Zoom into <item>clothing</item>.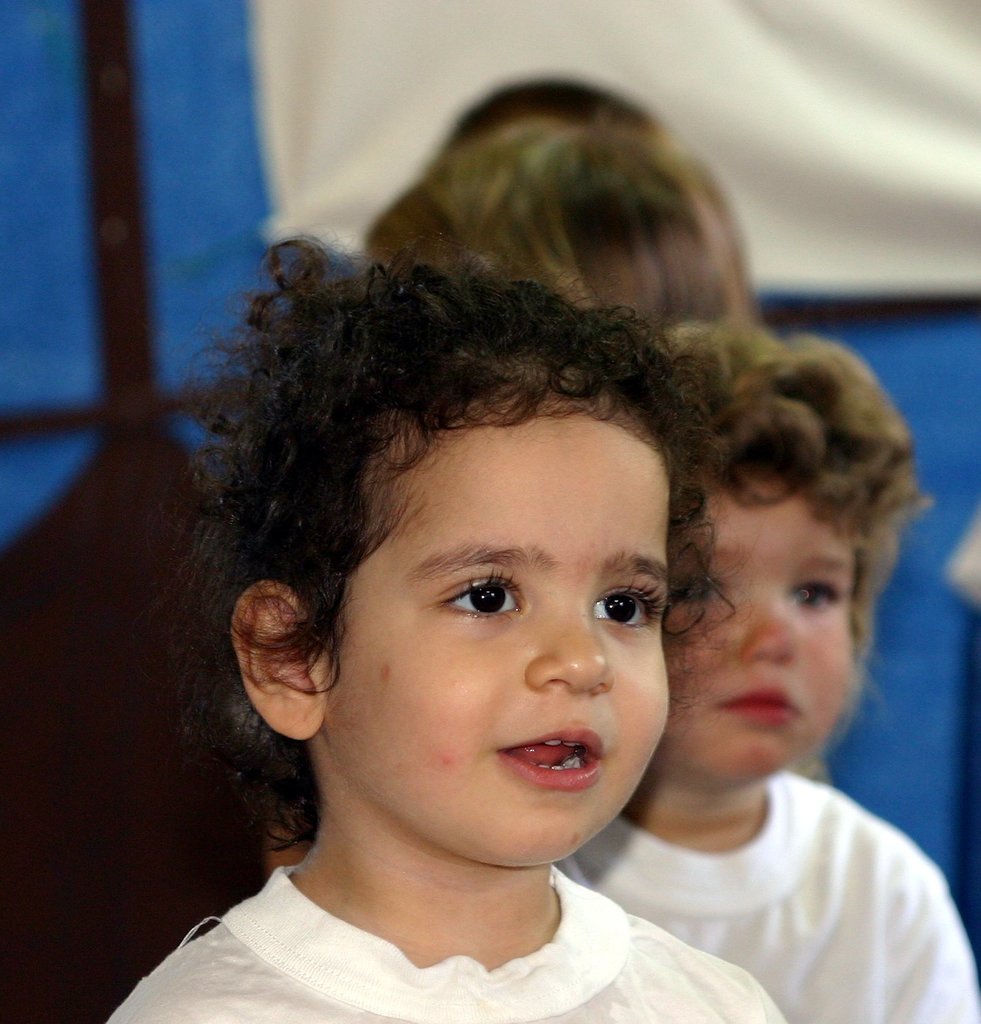
Zoom target: locate(596, 562, 950, 1021).
